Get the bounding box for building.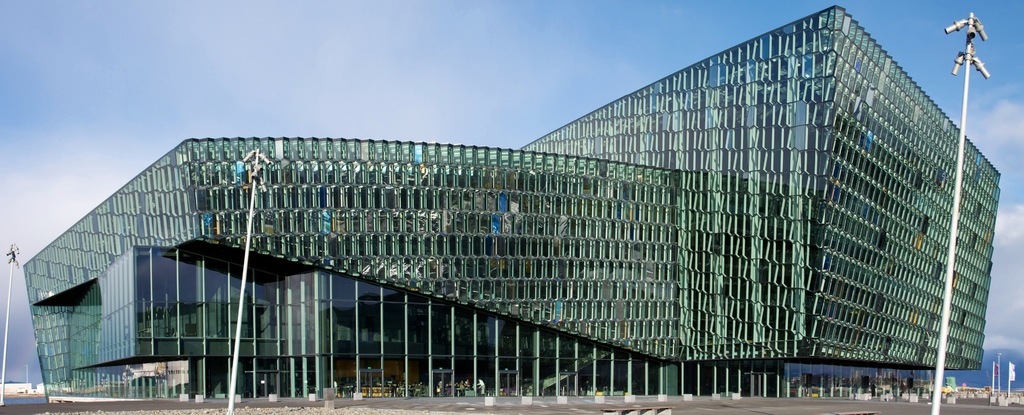
x1=21, y1=6, x2=1004, y2=405.
